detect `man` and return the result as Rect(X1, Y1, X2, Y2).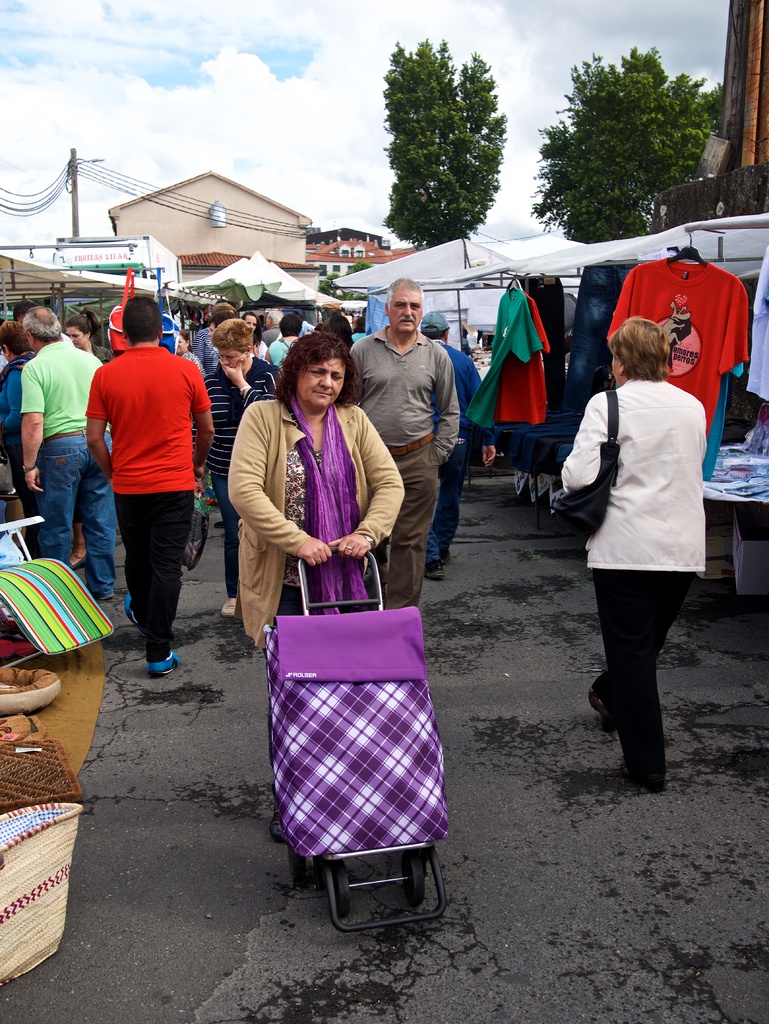
Rect(258, 313, 267, 331).
